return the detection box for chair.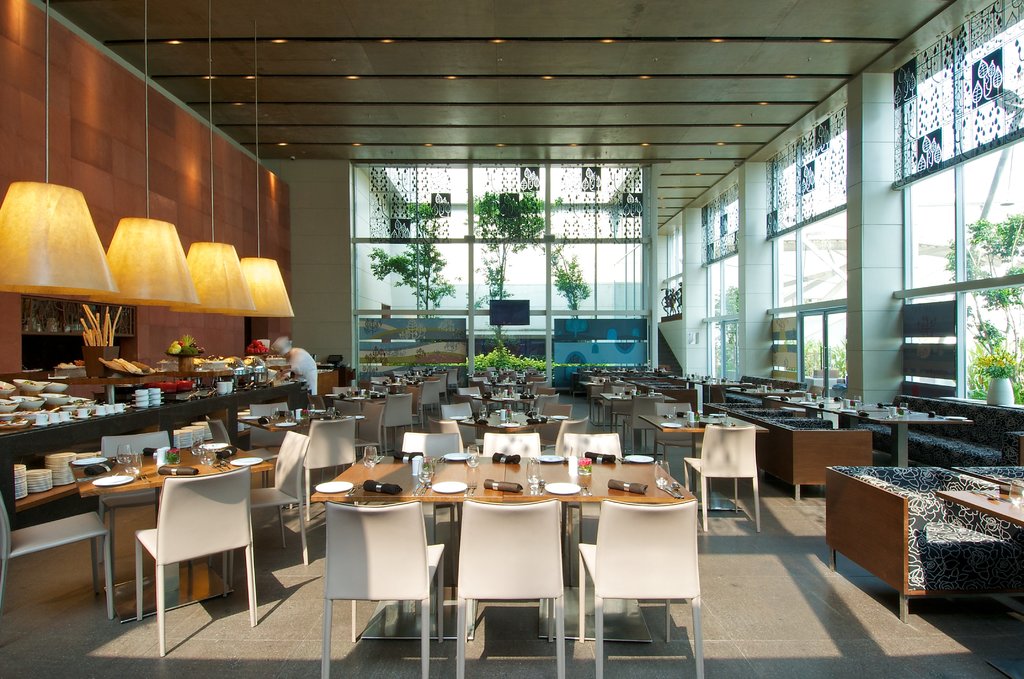
box(543, 405, 572, 419).
